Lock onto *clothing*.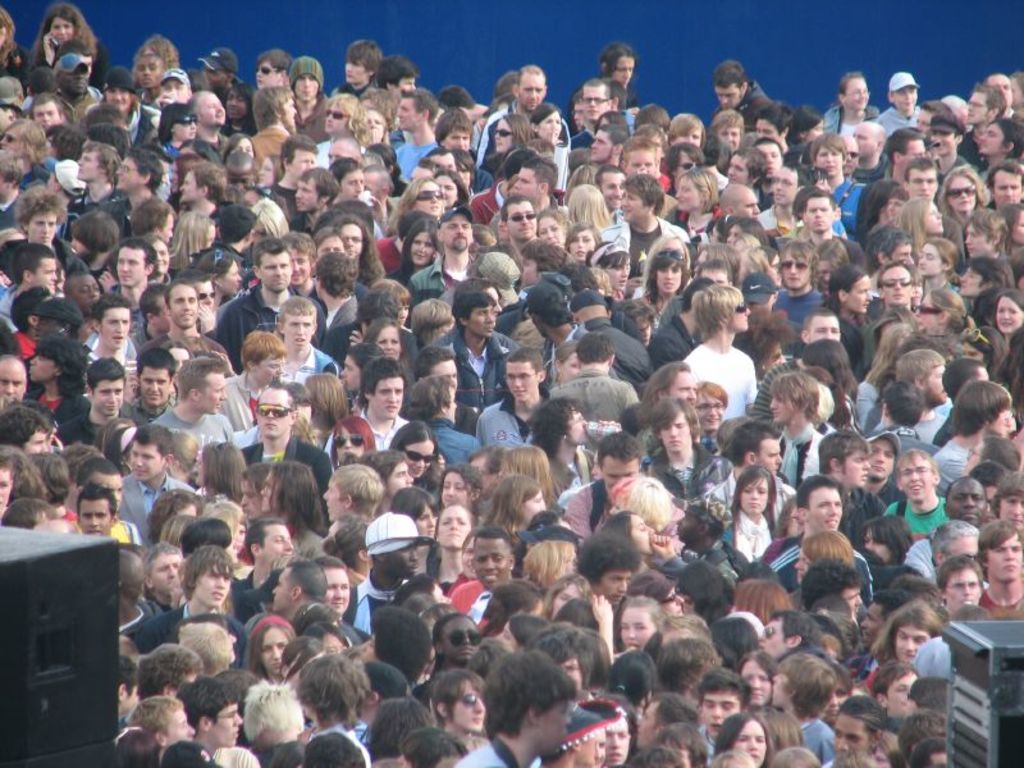
Locked: bbox=[468, 180, 511, 227].
